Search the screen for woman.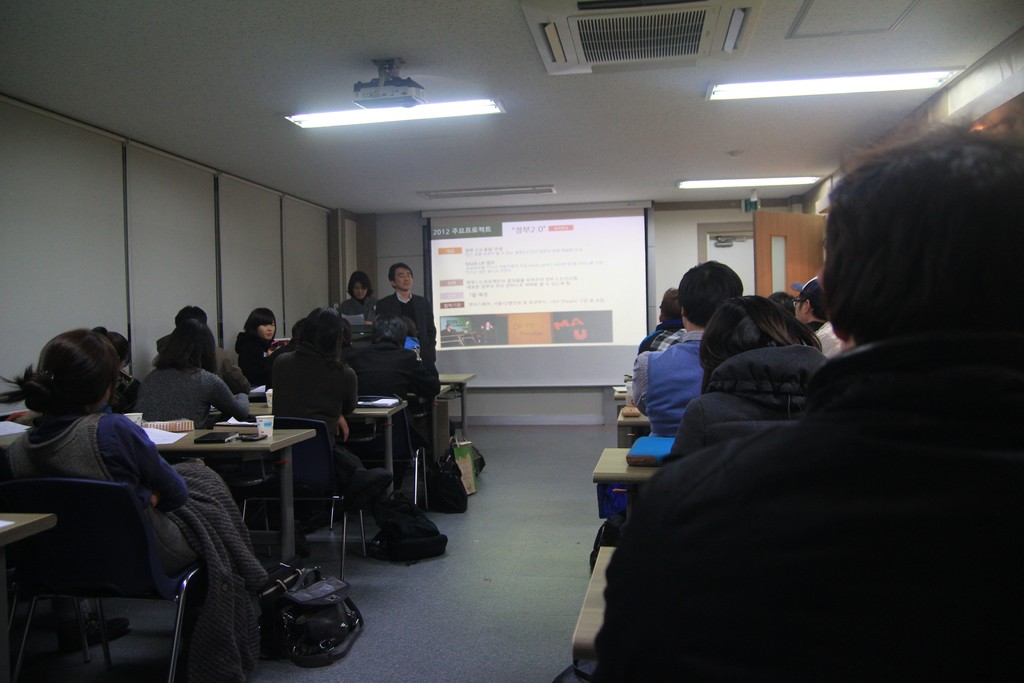
Found at bbox=[337, 272, 380, 335].
